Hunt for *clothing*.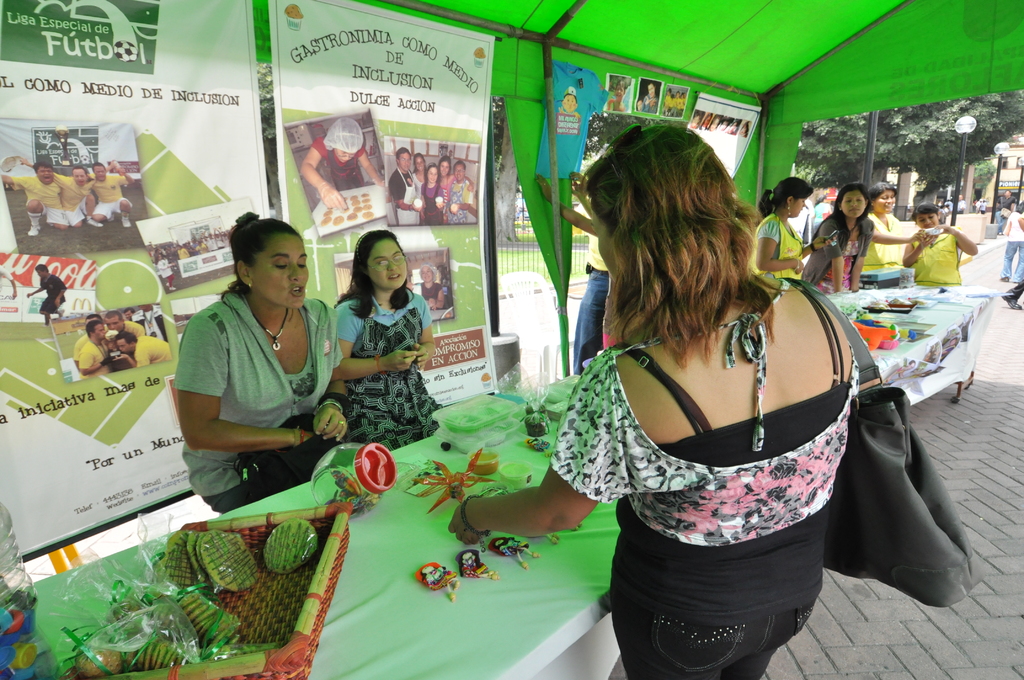
Hunted down at <region>76, 307, 163, 366</region>.
